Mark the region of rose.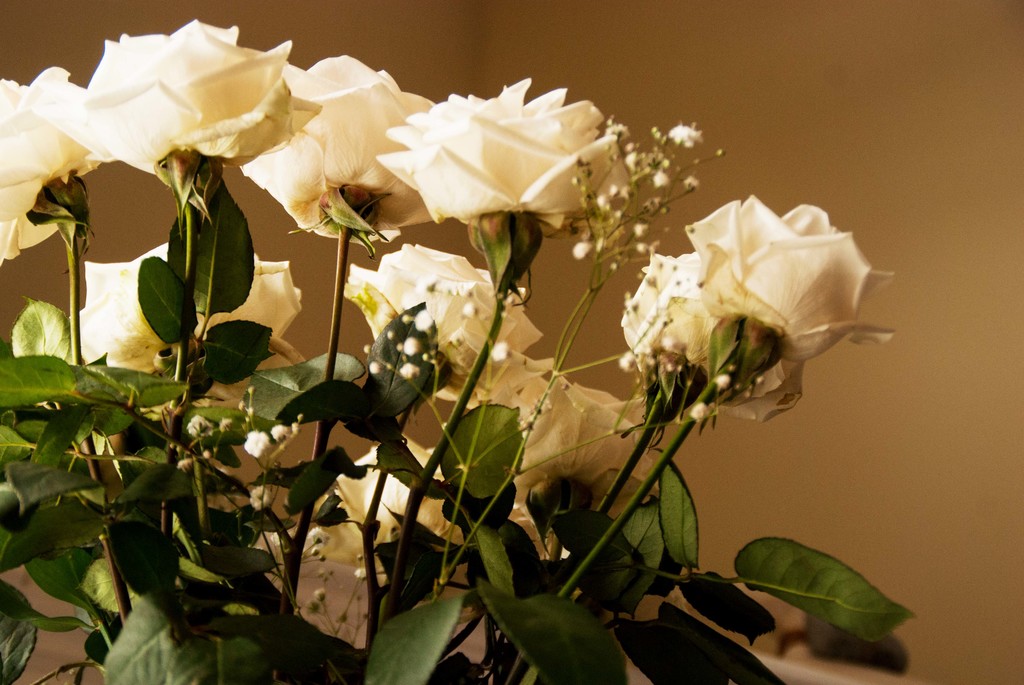
Region: [341,243,540,409].
